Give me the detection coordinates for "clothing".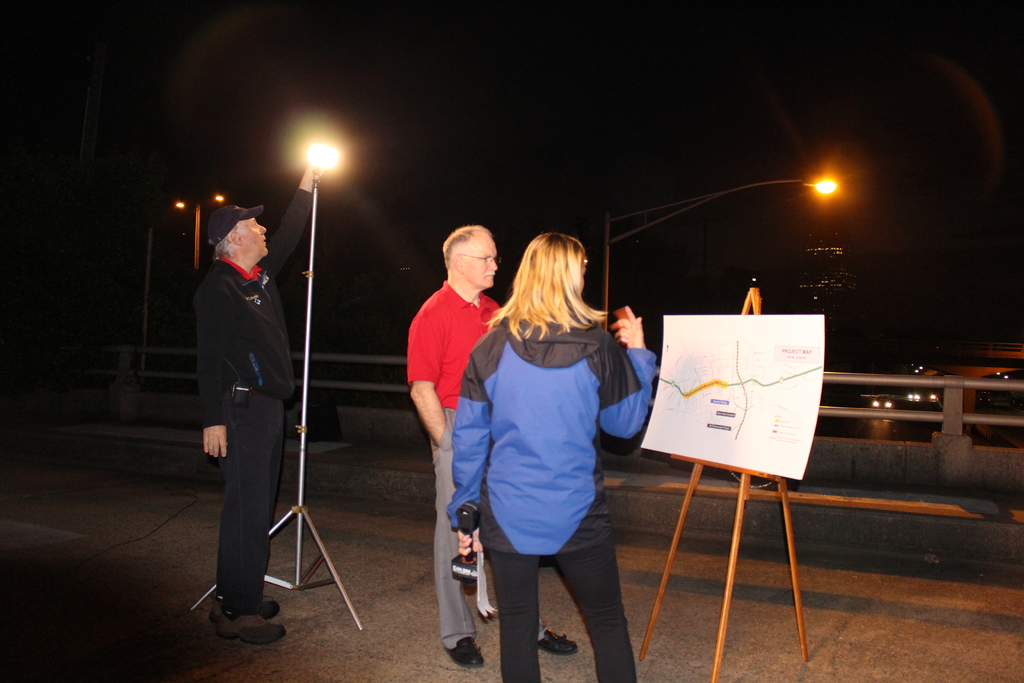
rect(447, 330, 655, 682).
